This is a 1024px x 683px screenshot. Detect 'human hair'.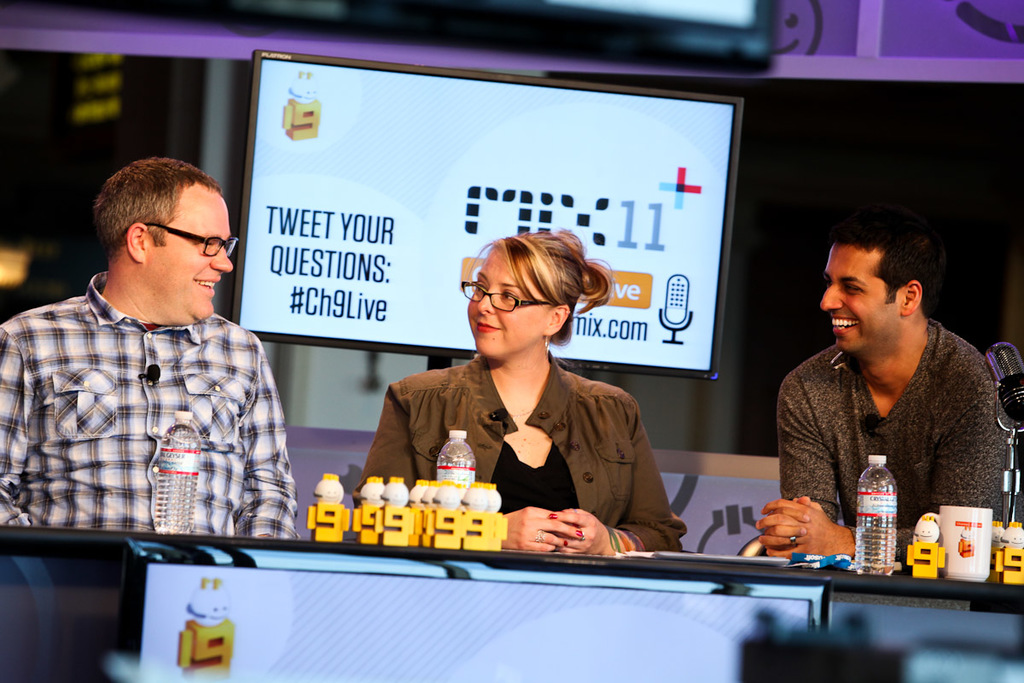
92, 153, 224, 260.
